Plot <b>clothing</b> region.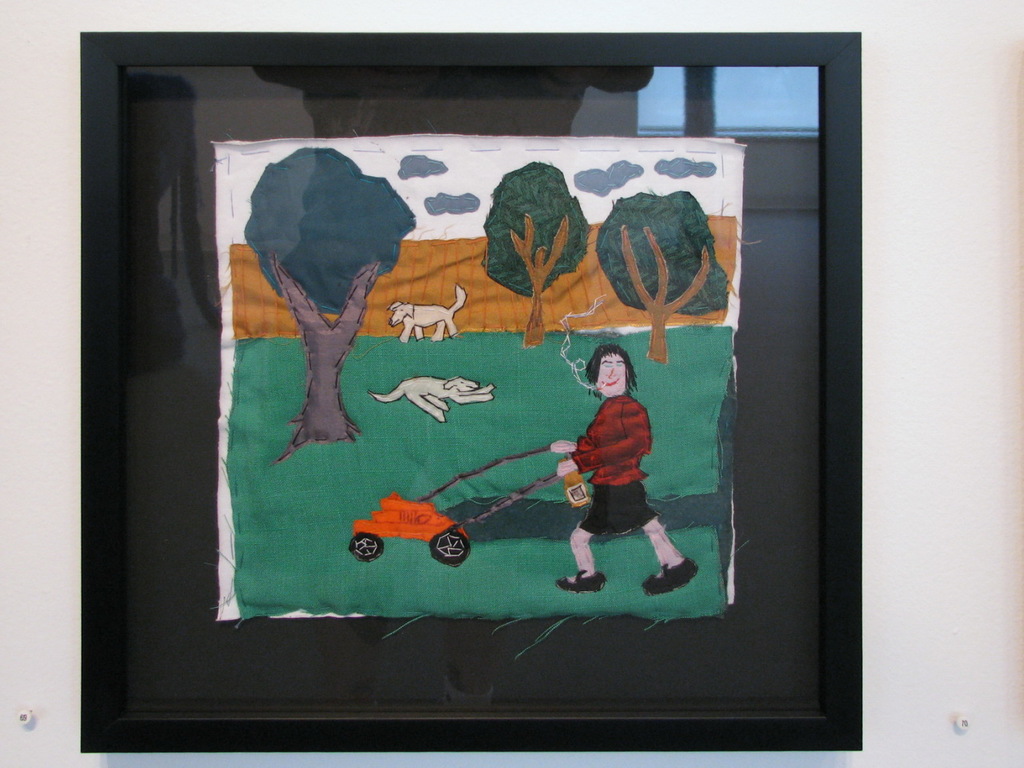
Plotted at (553,362,665,579).
